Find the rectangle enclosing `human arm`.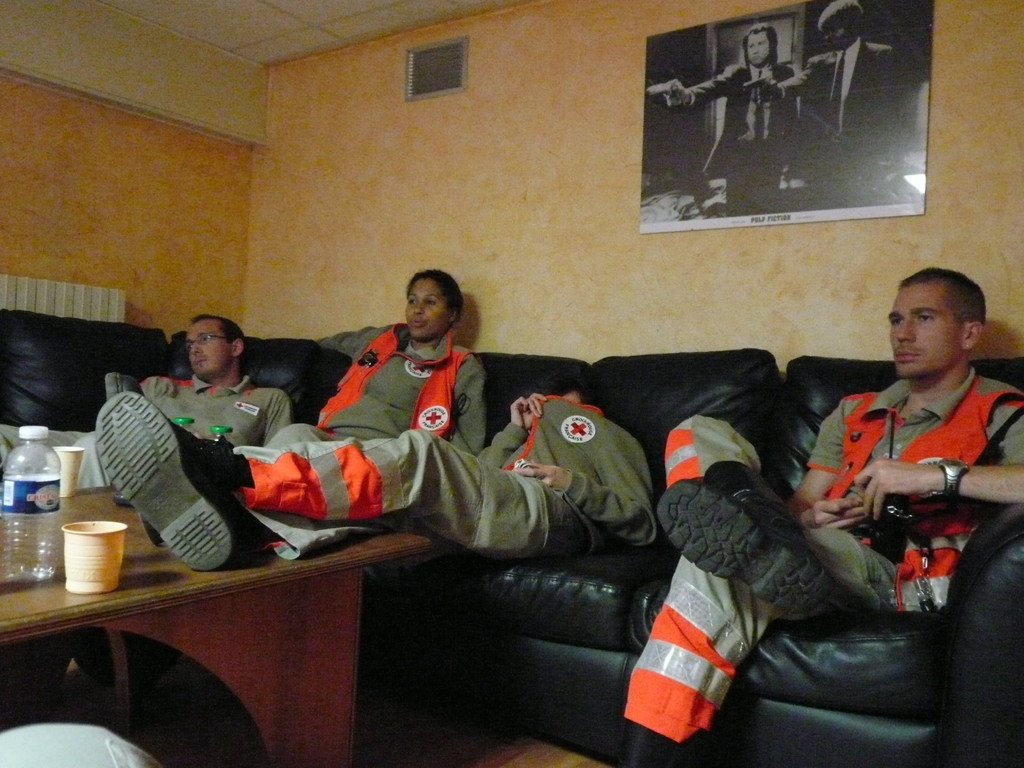
850:391:1023:524.
